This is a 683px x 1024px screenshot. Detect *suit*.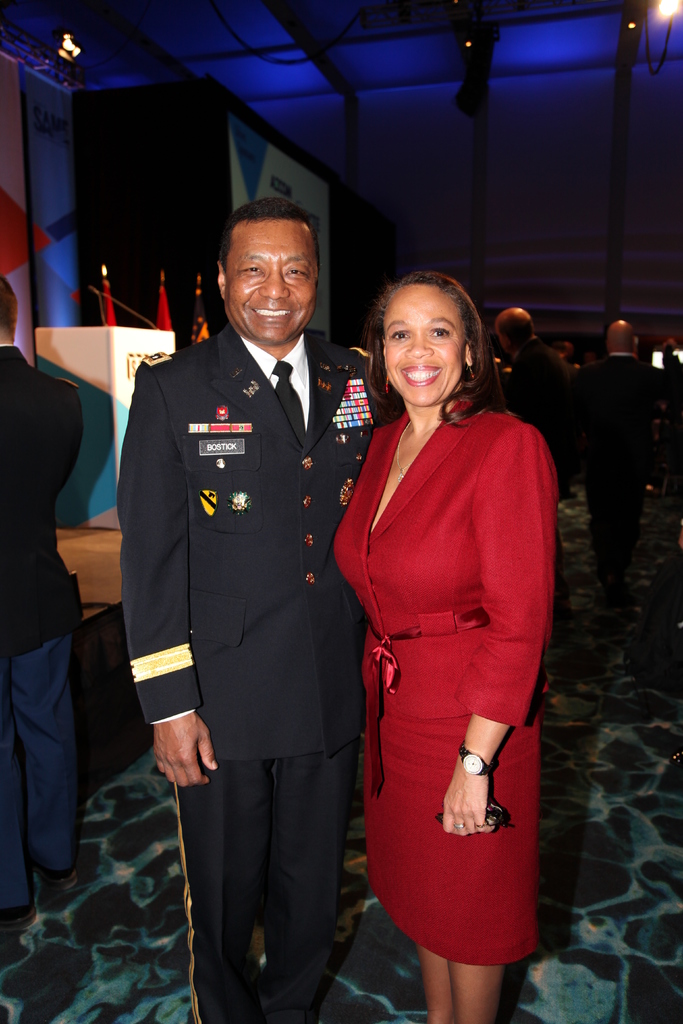
578,349,660,557.
